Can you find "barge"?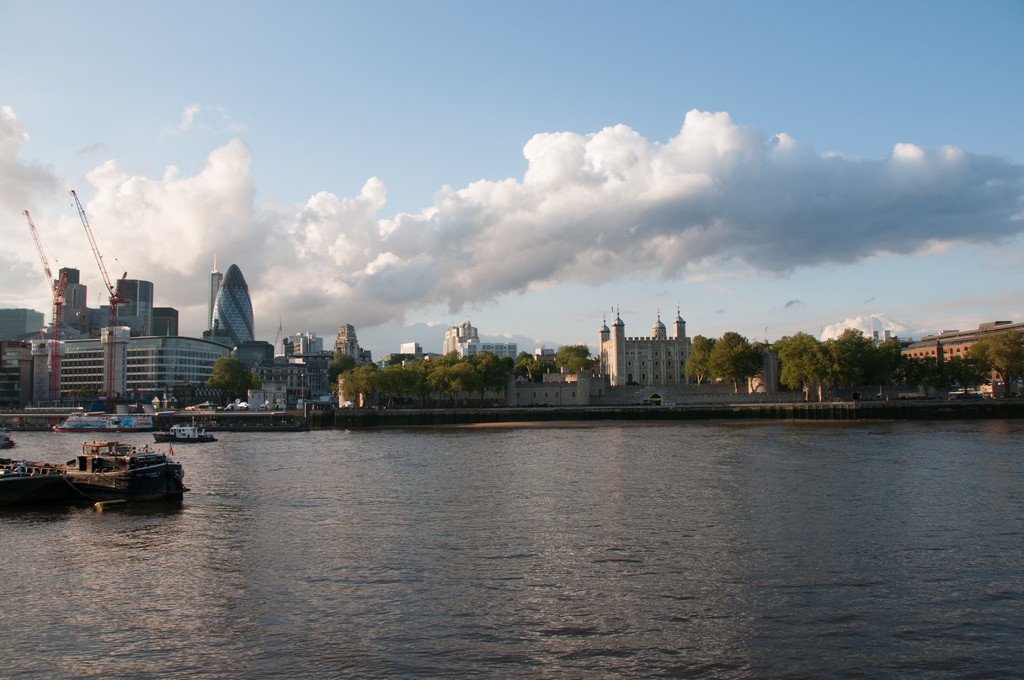
Yes, bounding box: BBox(0, 448, 186, 512).
